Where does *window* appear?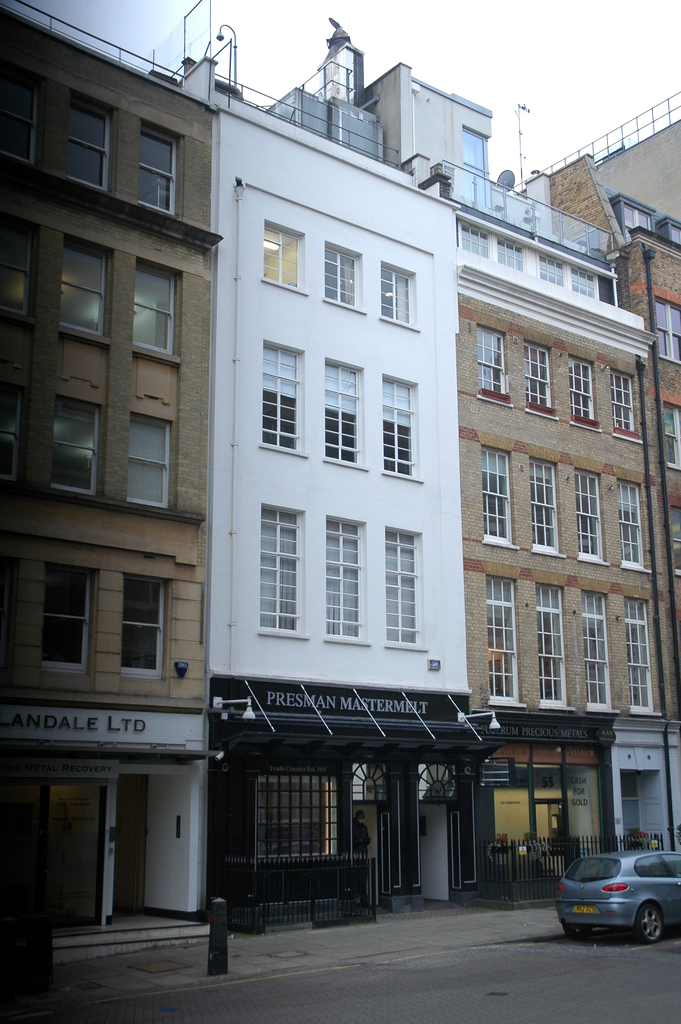
Appears at box(487, 588, 510, 704).
